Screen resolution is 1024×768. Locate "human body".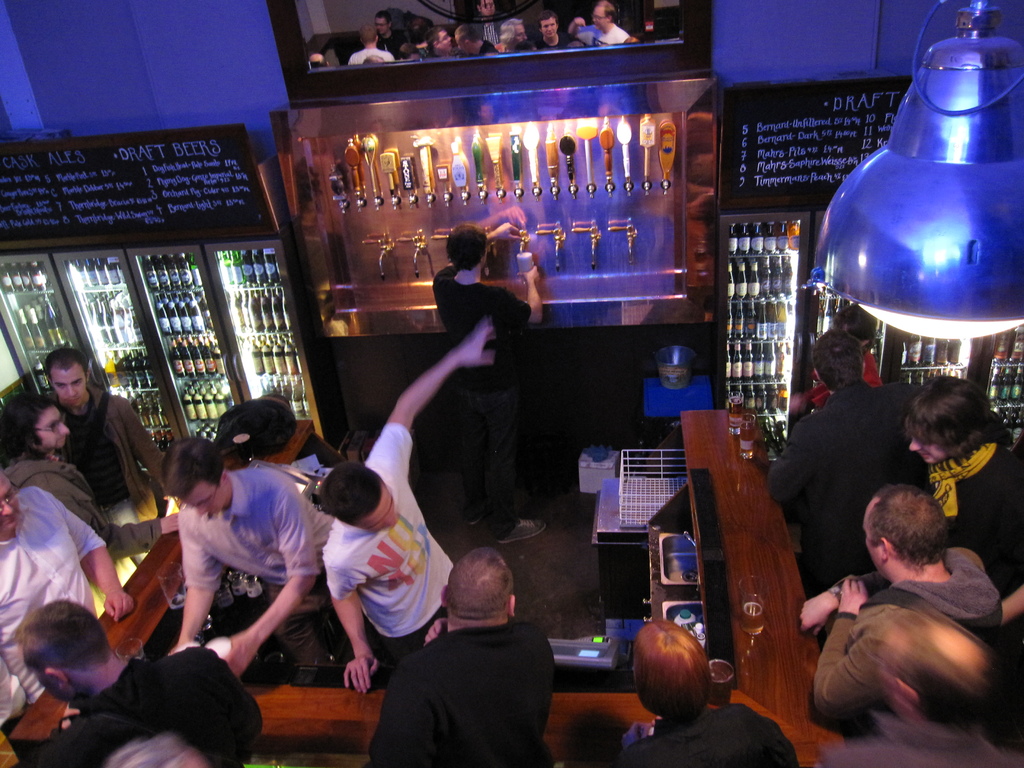
x1=348 y1=22 x2=391 y2=67.
